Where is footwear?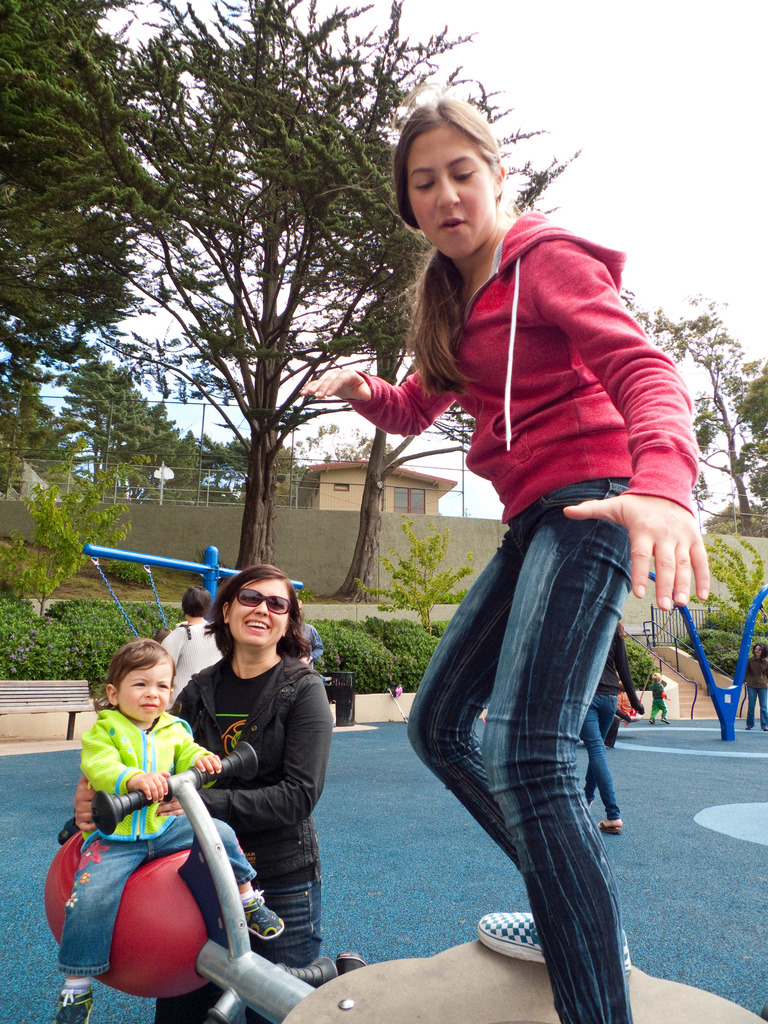
left=55, top=990, right=93, bottom=1023.
